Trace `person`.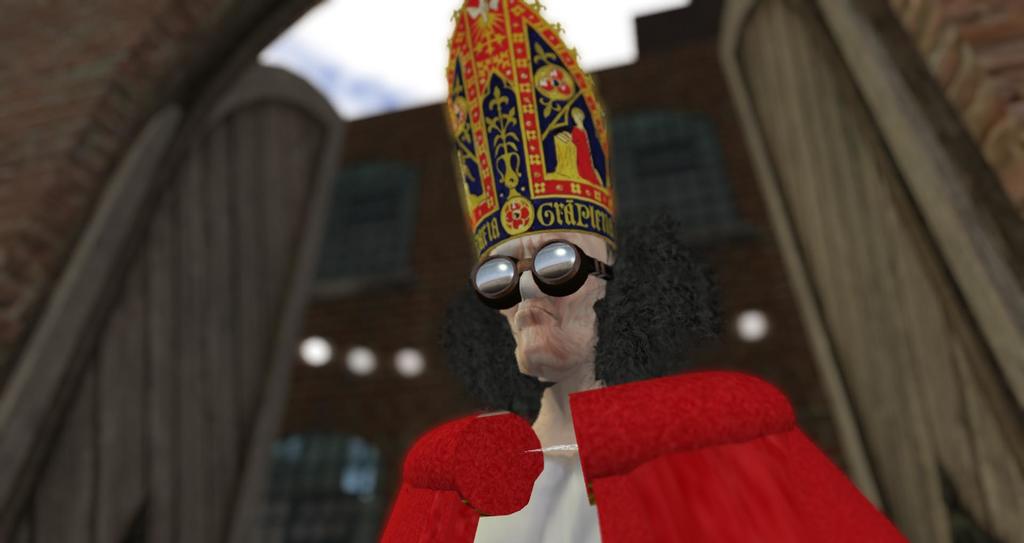
Traced to 381:0:907:542.
